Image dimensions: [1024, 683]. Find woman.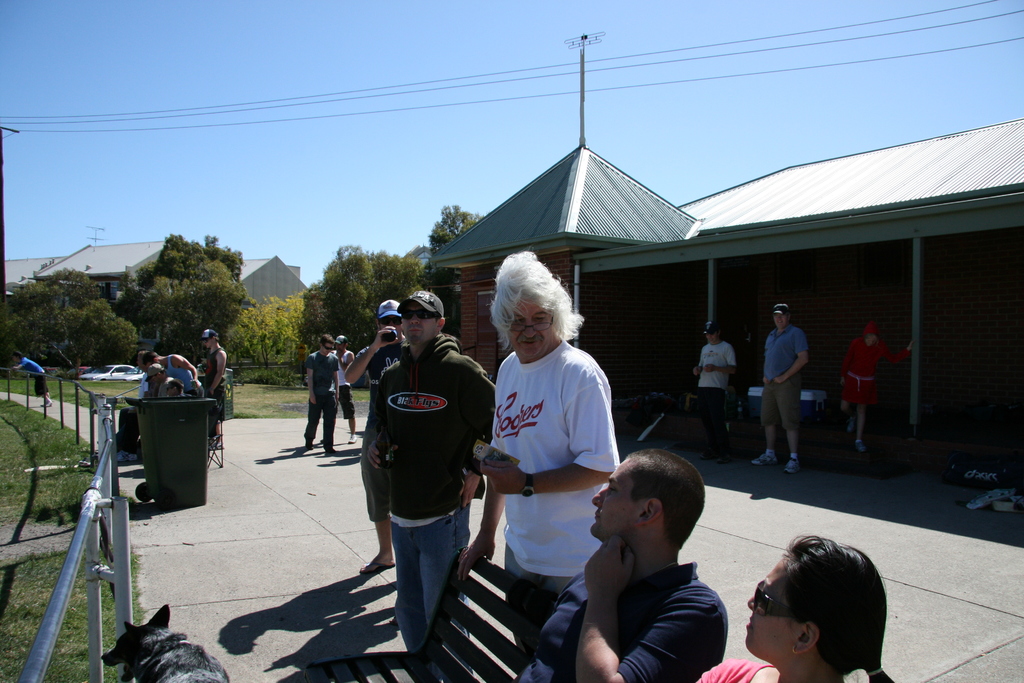
(x1=735, y1=521, x2=906, y2=682).
